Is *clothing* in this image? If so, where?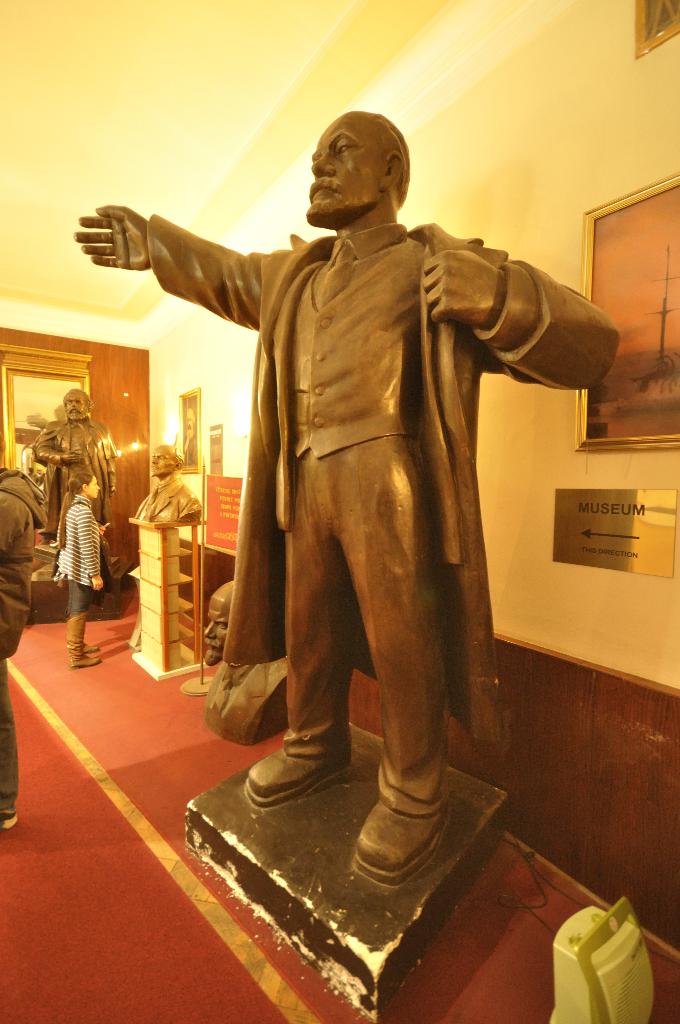
Yes, at Rect(28, 417, 127, 581).
